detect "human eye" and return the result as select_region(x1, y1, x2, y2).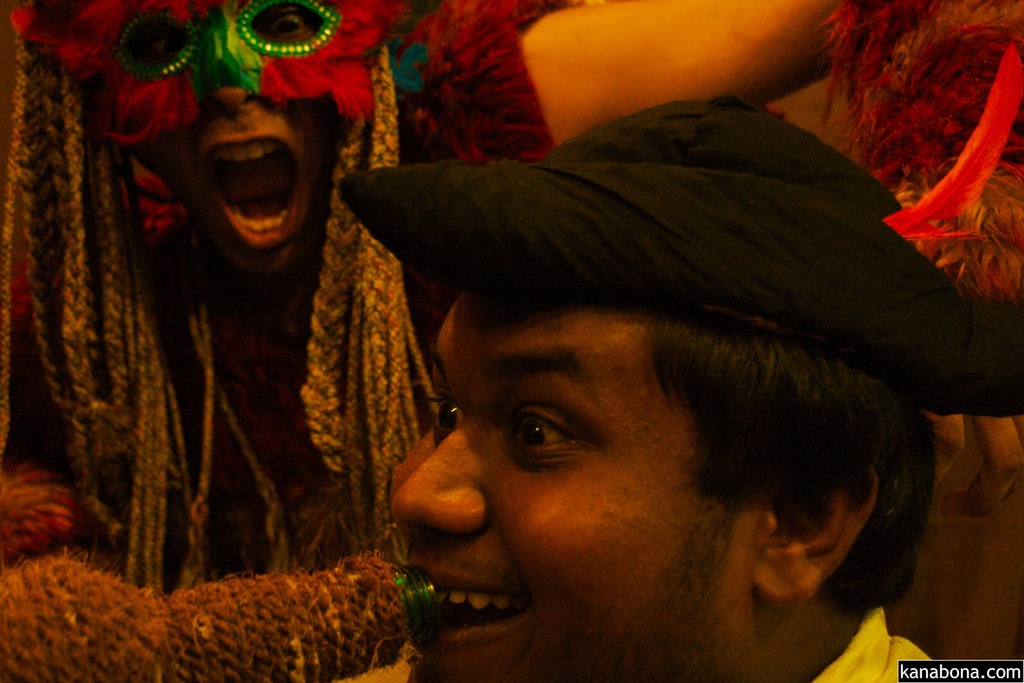
select_region(505, 409, 595, 482).
